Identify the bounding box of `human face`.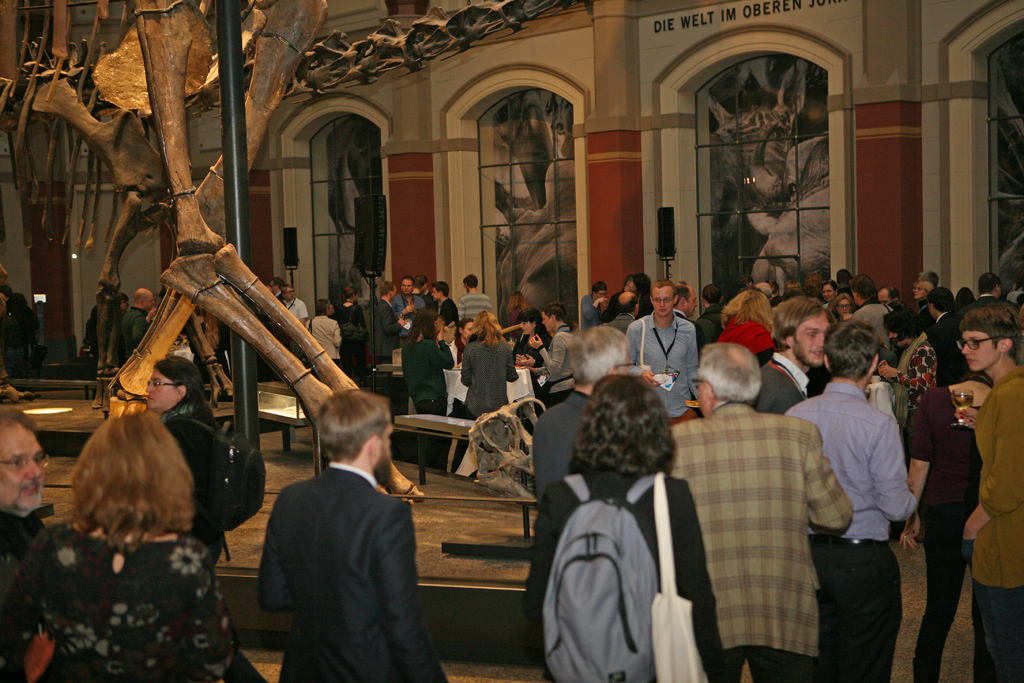
145, 292, 152, 307.
